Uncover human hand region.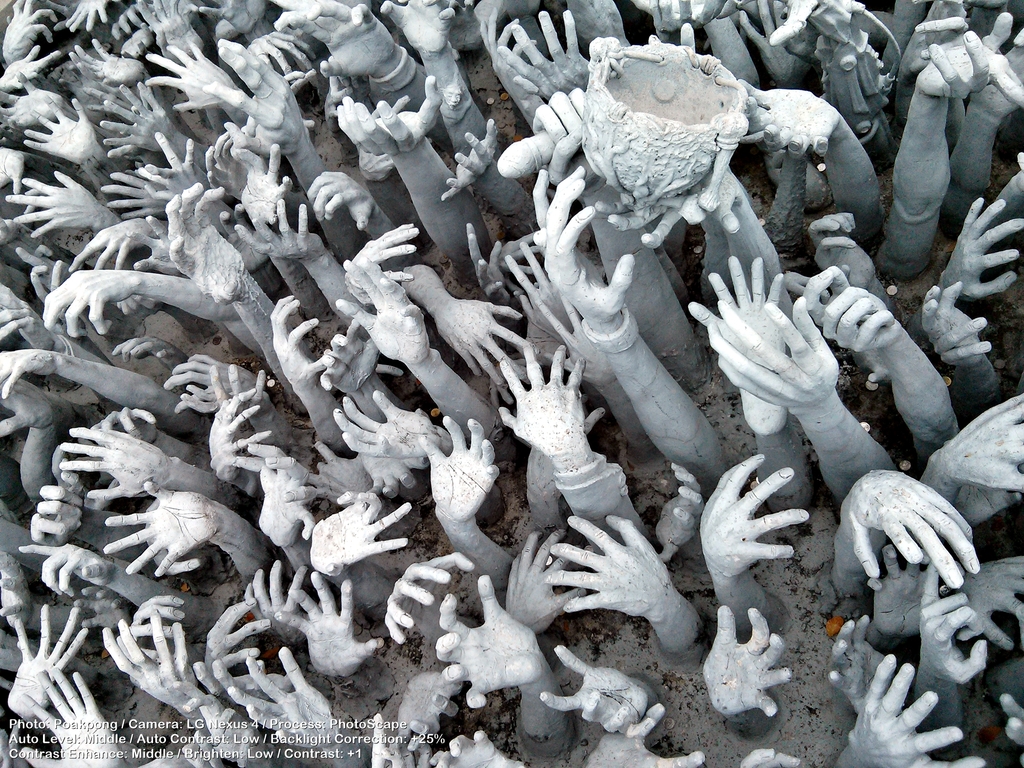
Uncovered: [137,132,214,205].
